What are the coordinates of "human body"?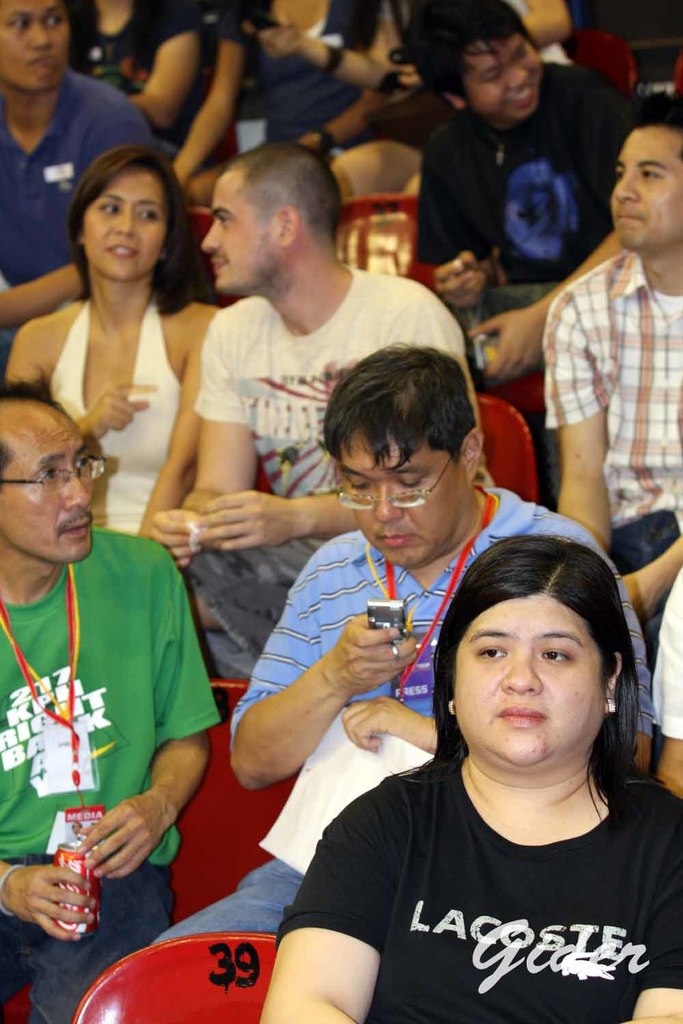
{"left": 152, "top": 349, "right": 654, "bottom": 948}.
